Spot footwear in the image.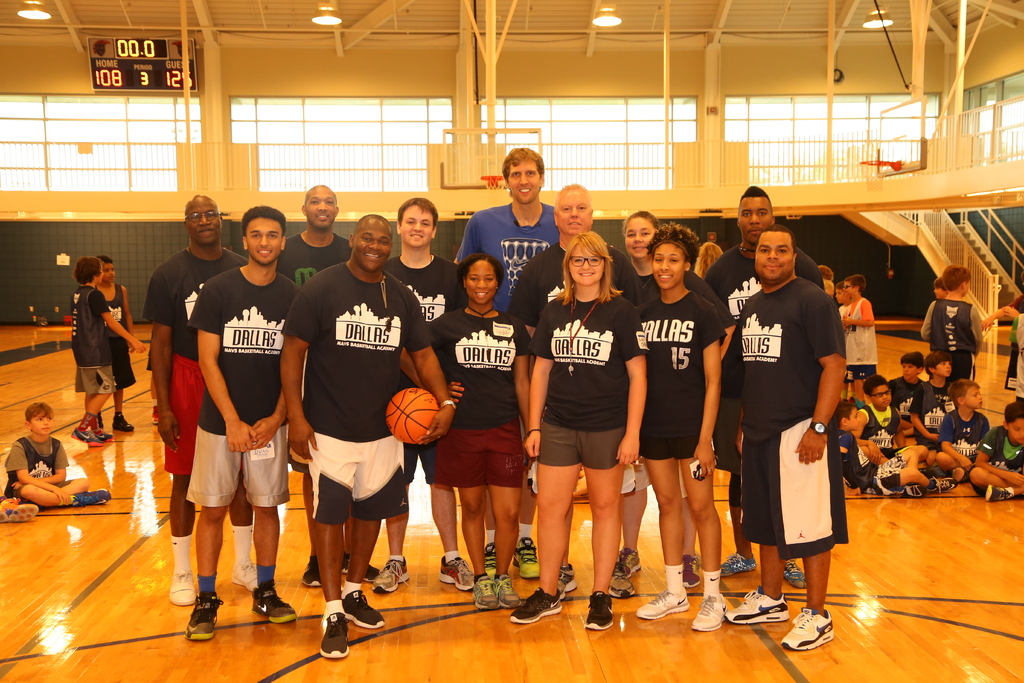
footwear found at 370 559 410 599.
